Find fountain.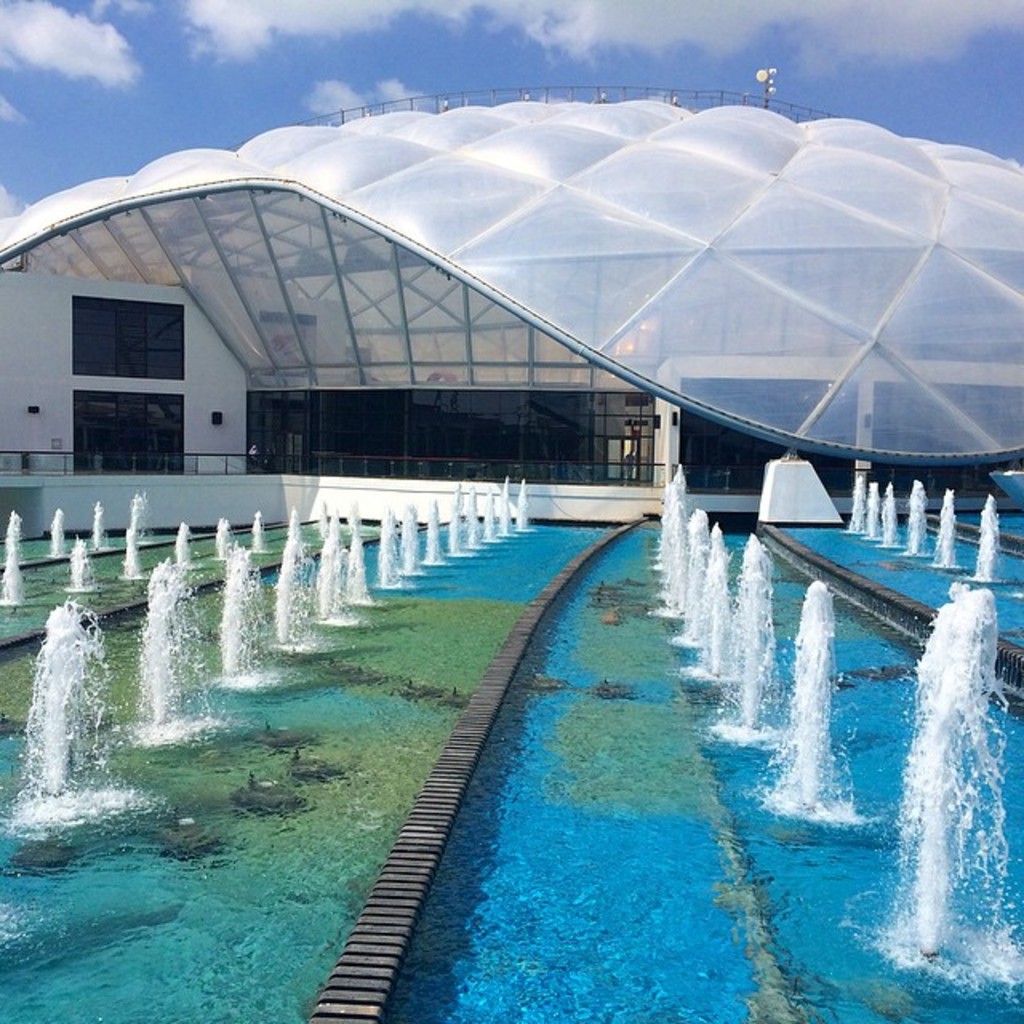
<box>160,525,187,578</box>.
